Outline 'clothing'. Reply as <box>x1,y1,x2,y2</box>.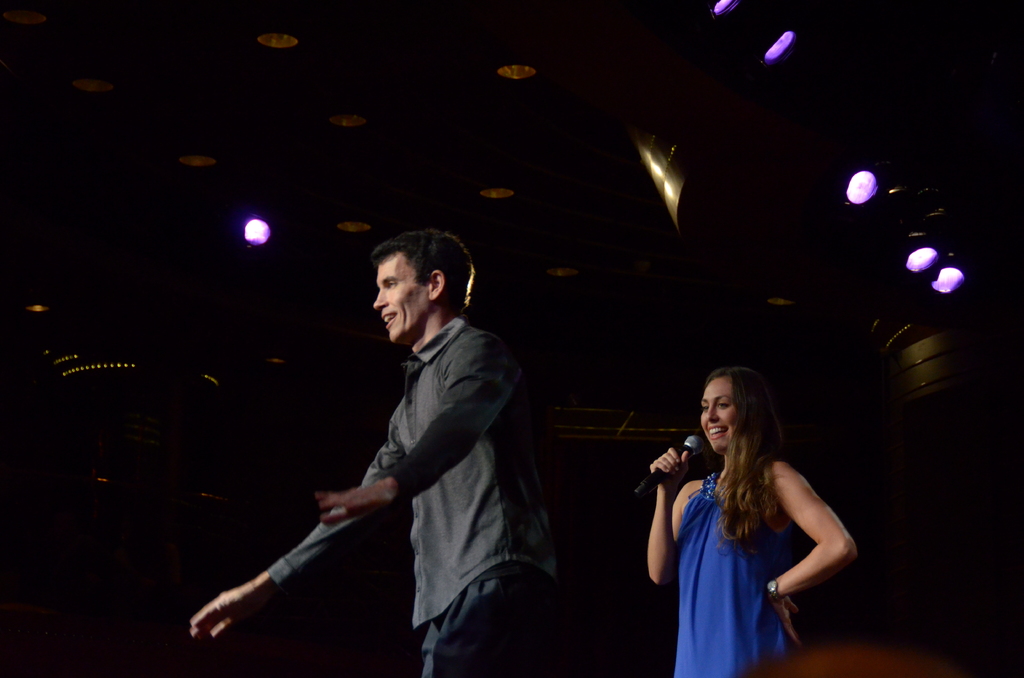
<box>671,475,787,677</box>.
